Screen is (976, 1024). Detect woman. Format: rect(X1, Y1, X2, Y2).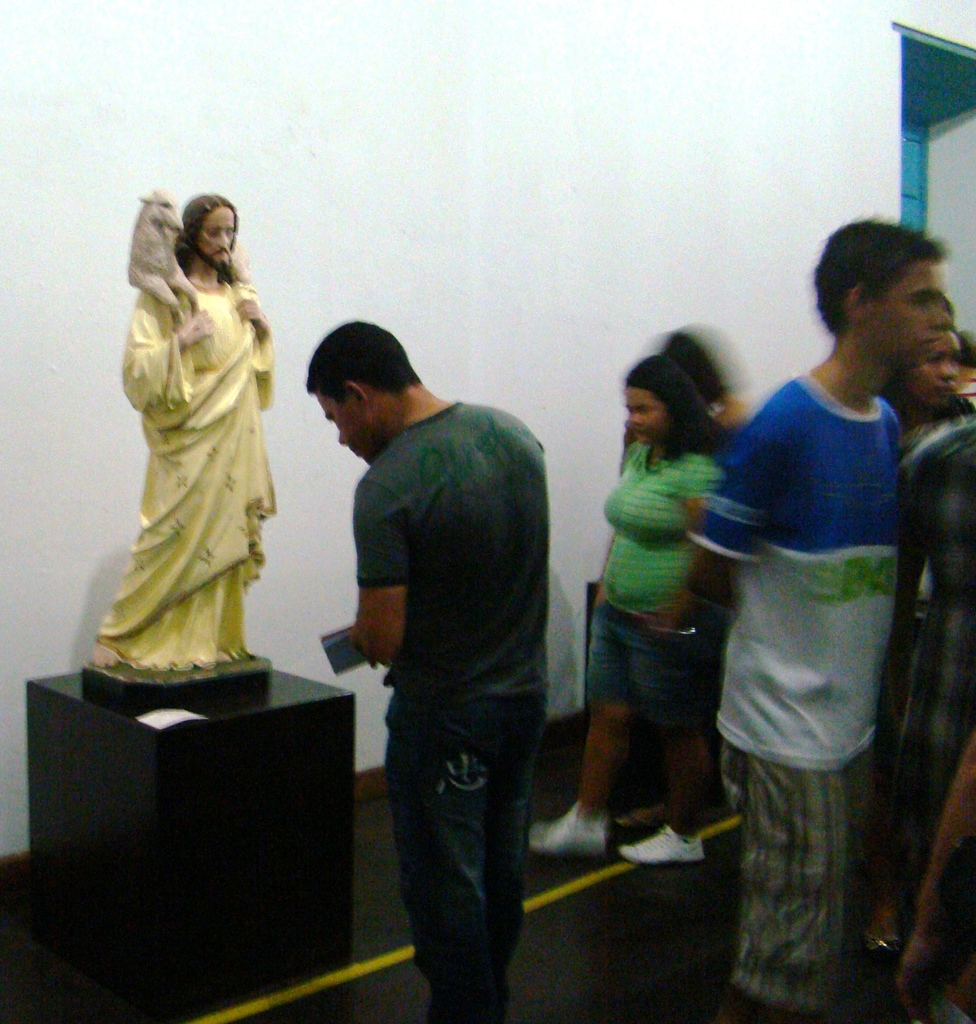
rect(888, 313, 975, 449).
